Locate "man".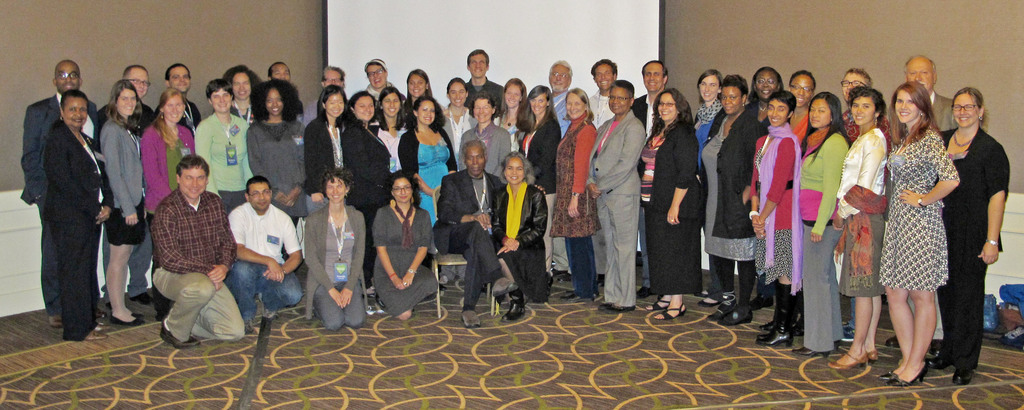
Bounding box: box(888, 52, 955, 360).
